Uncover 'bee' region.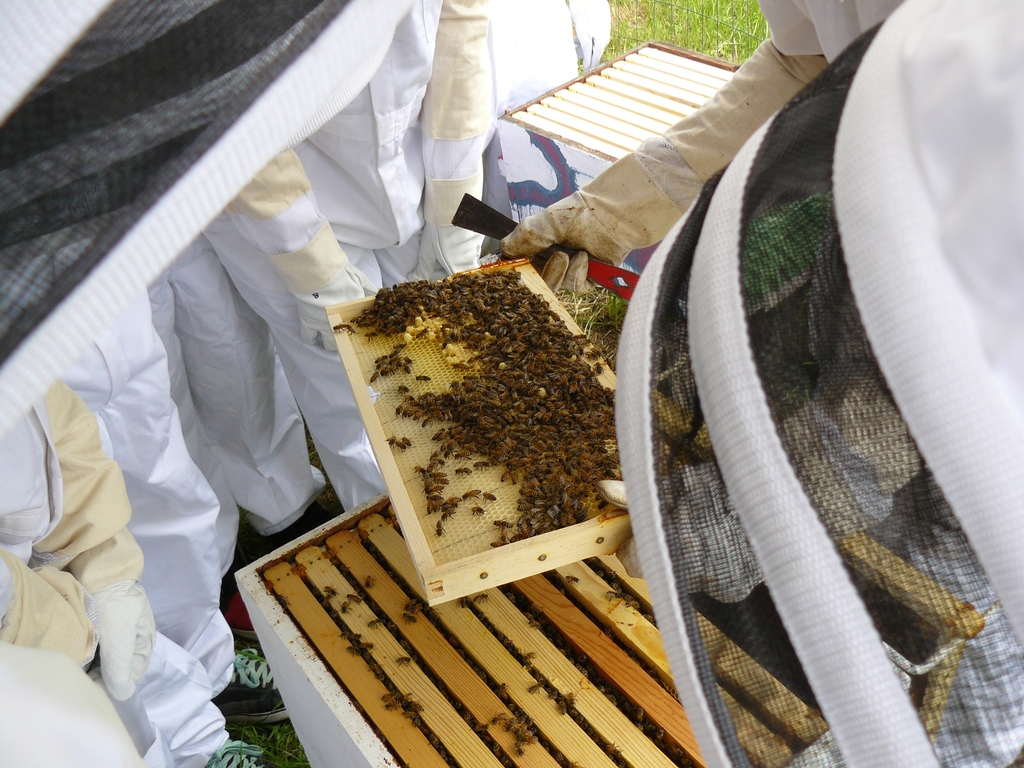
Uncovered: [left=397, top=381, right=412, bottom=390].
